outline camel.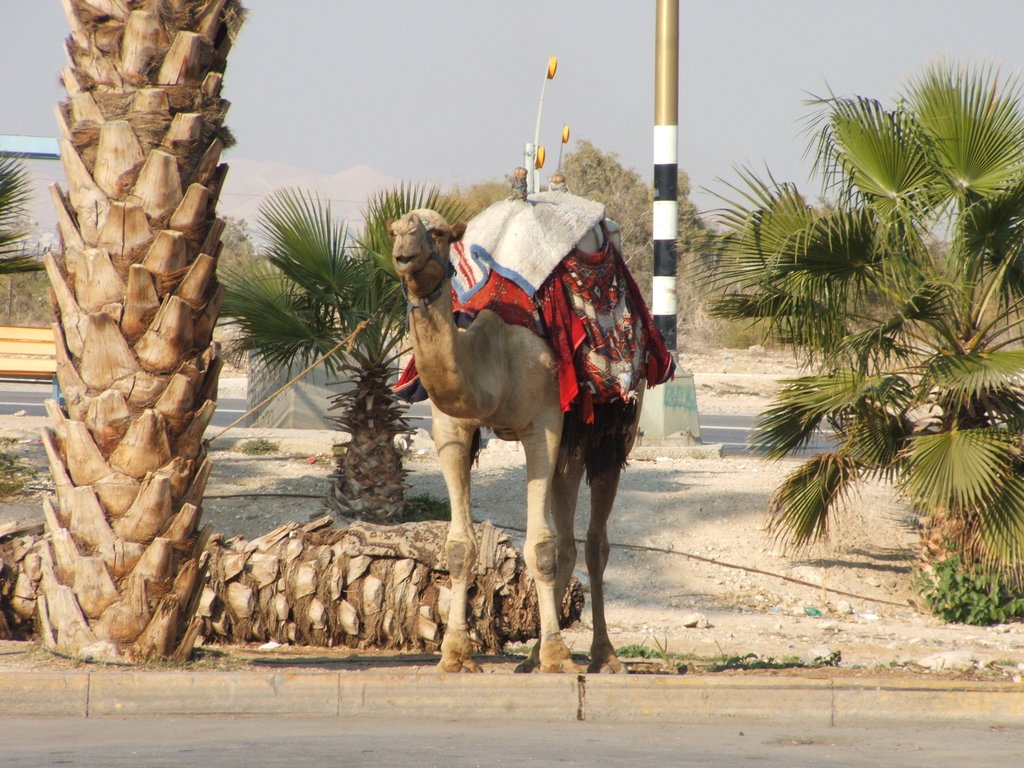
Outline: [387, 188, 648, 678].
